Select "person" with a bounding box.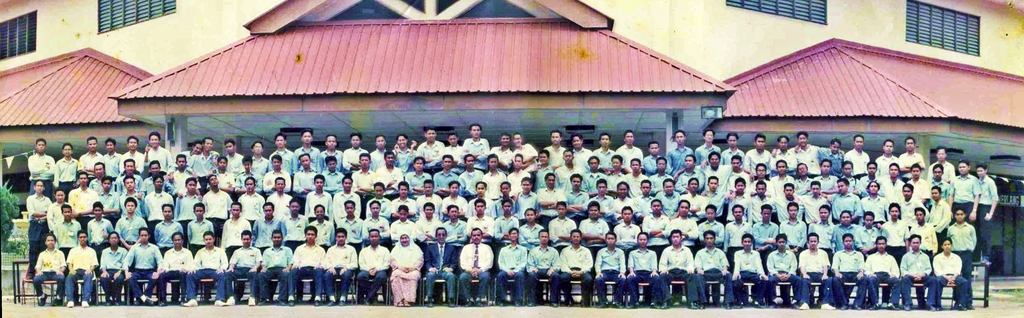
bbox(592, 232, 621, 301).
